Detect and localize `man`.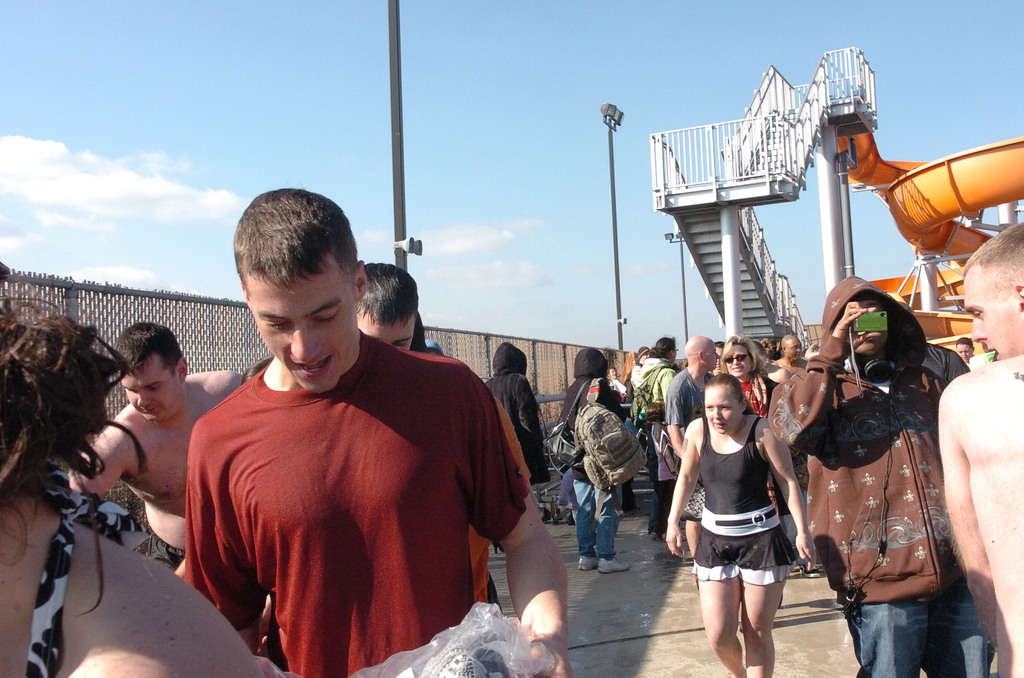
Localized at (x1=61, y1=323, x2=245, y2=576).
